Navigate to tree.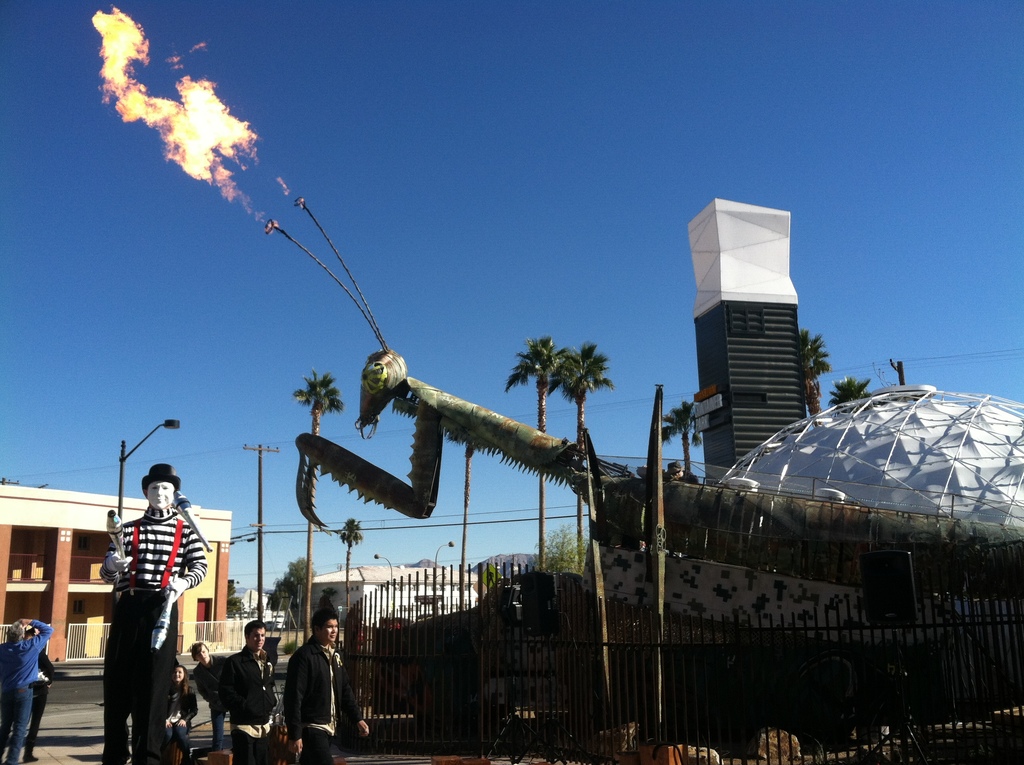
Navigation target: box=[662, 395, 706, 485].
